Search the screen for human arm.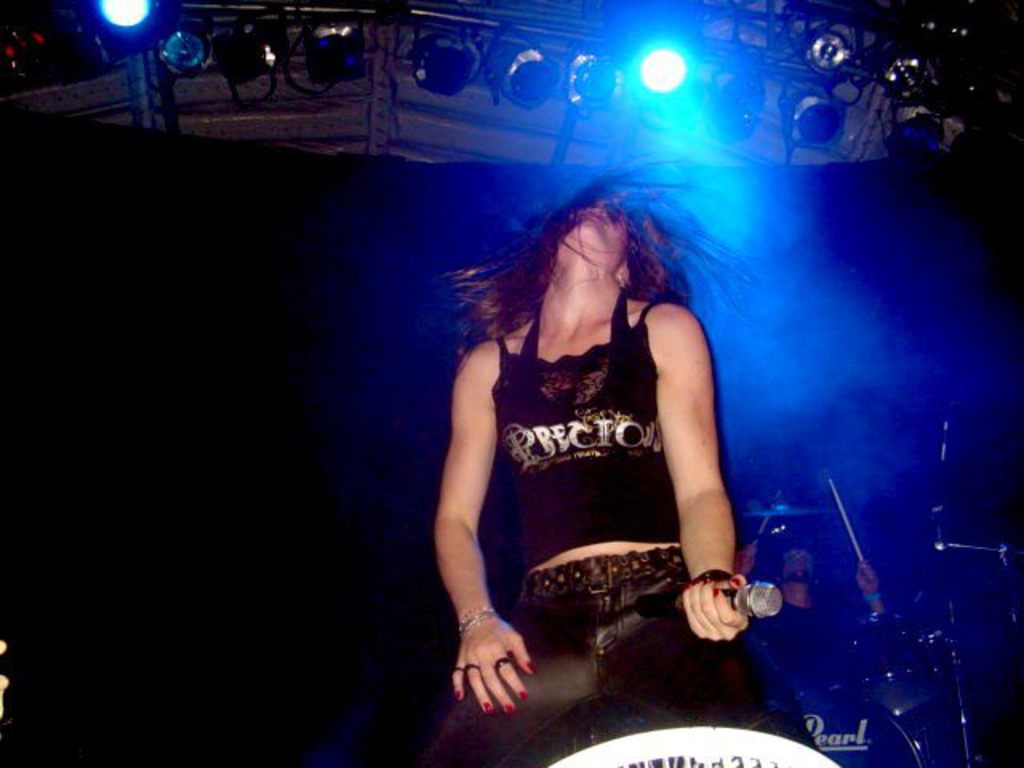
Found at [733, 546, 750, 578].
